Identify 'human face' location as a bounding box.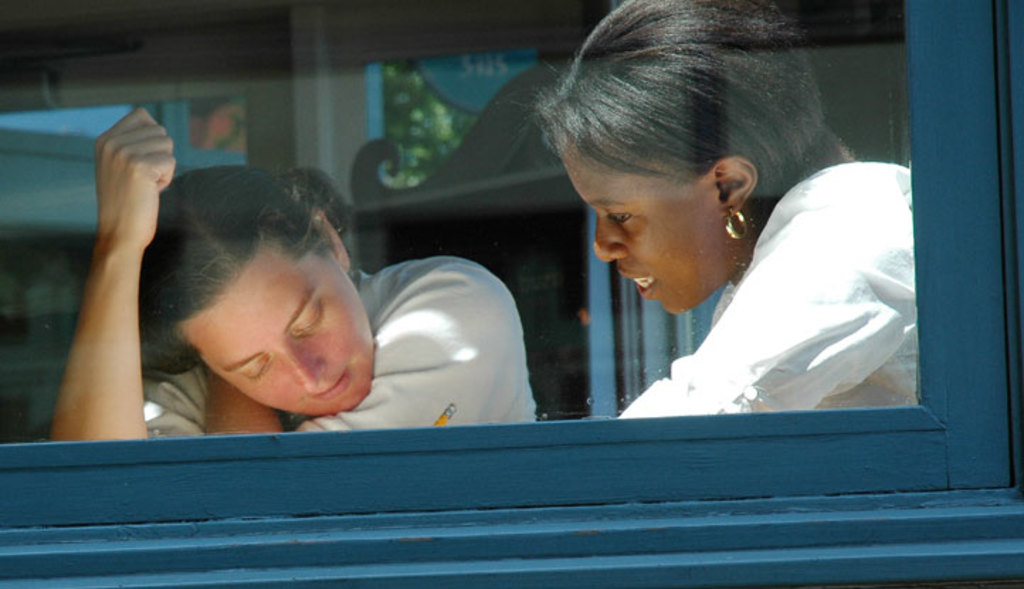
184/233/377/420.
